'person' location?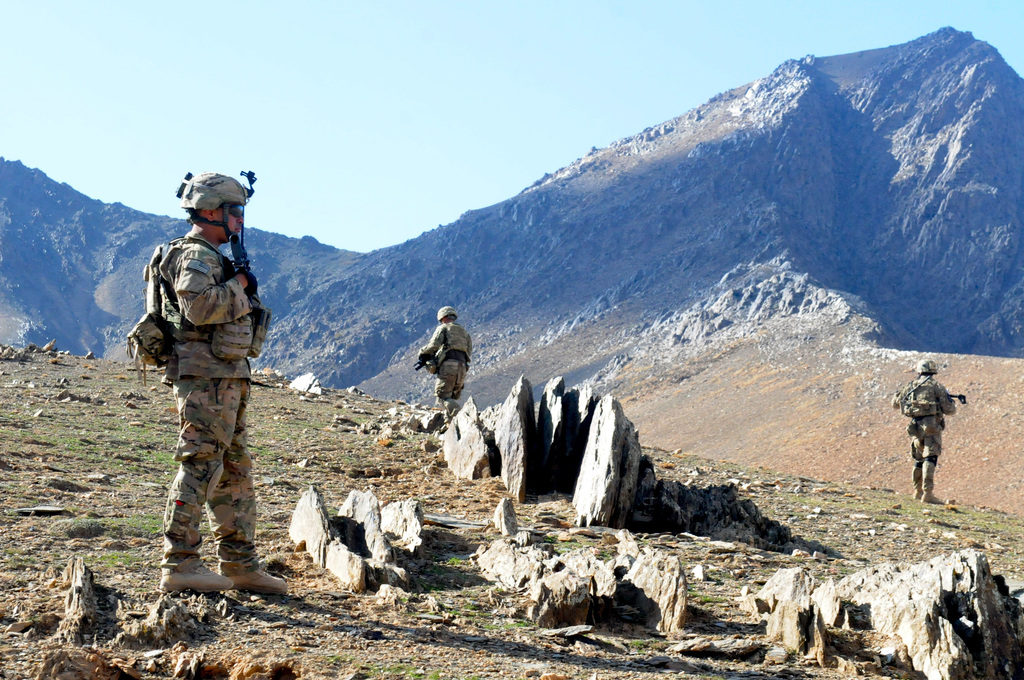
region(893, 360, 957, 506)
